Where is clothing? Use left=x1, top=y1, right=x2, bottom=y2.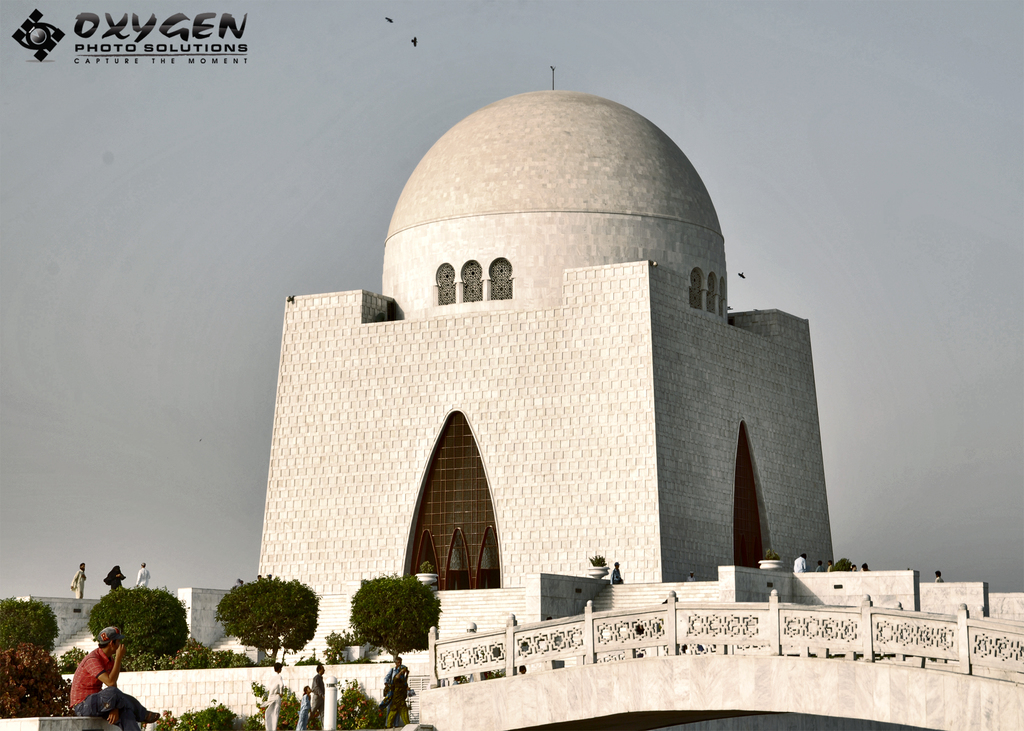
left=55, top=641, right=119, bottom=729.
